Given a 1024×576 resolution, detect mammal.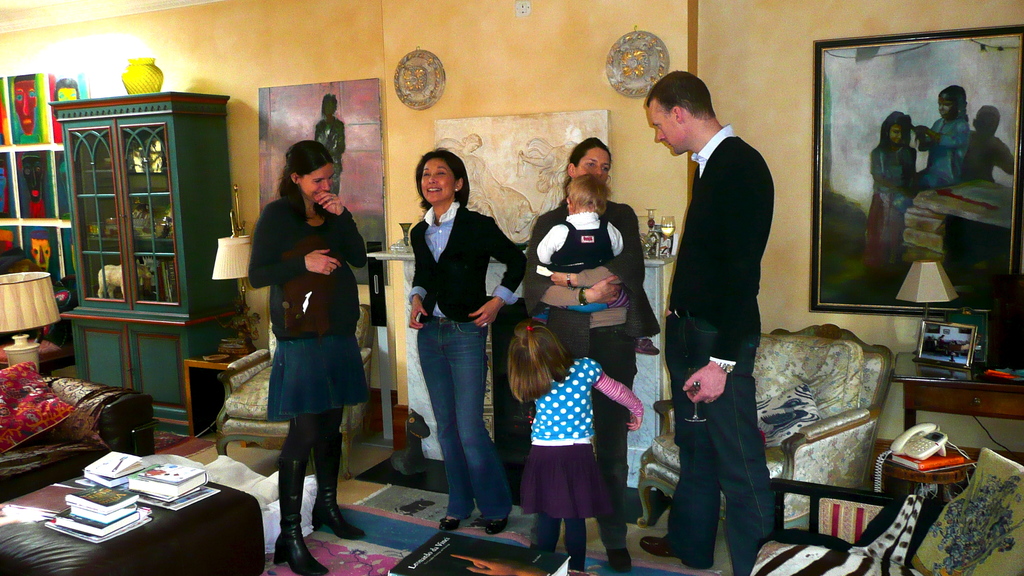
BBox(522, 134, 646, 573).
